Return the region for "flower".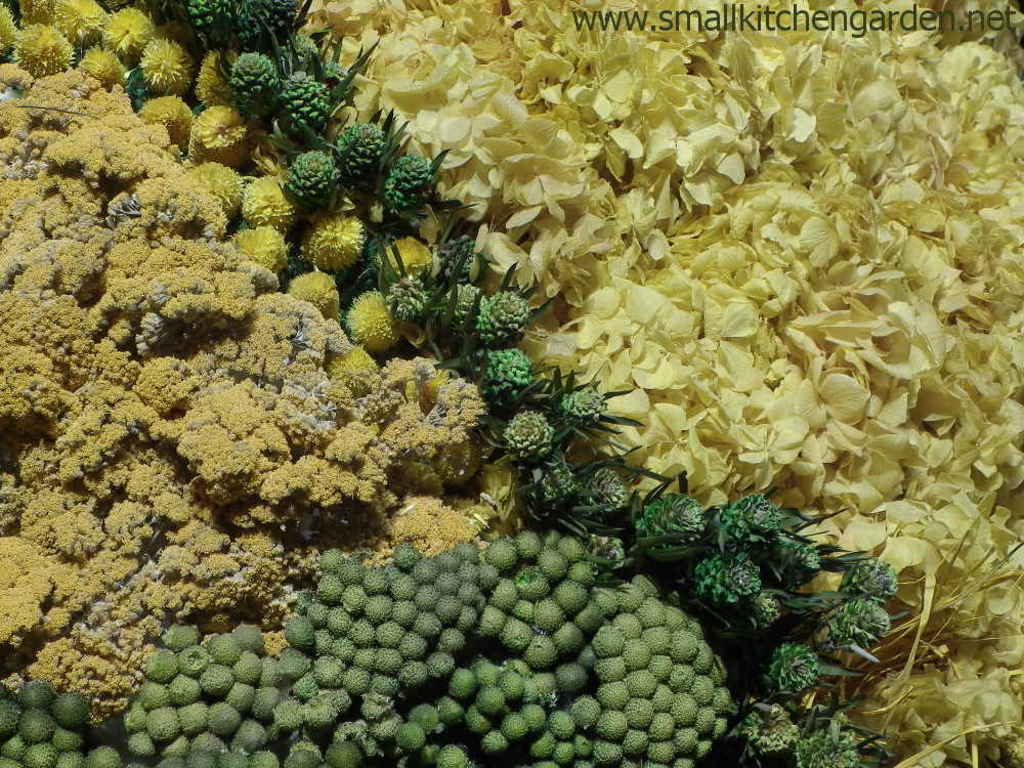
select_region(790, 368, 884, 432).
